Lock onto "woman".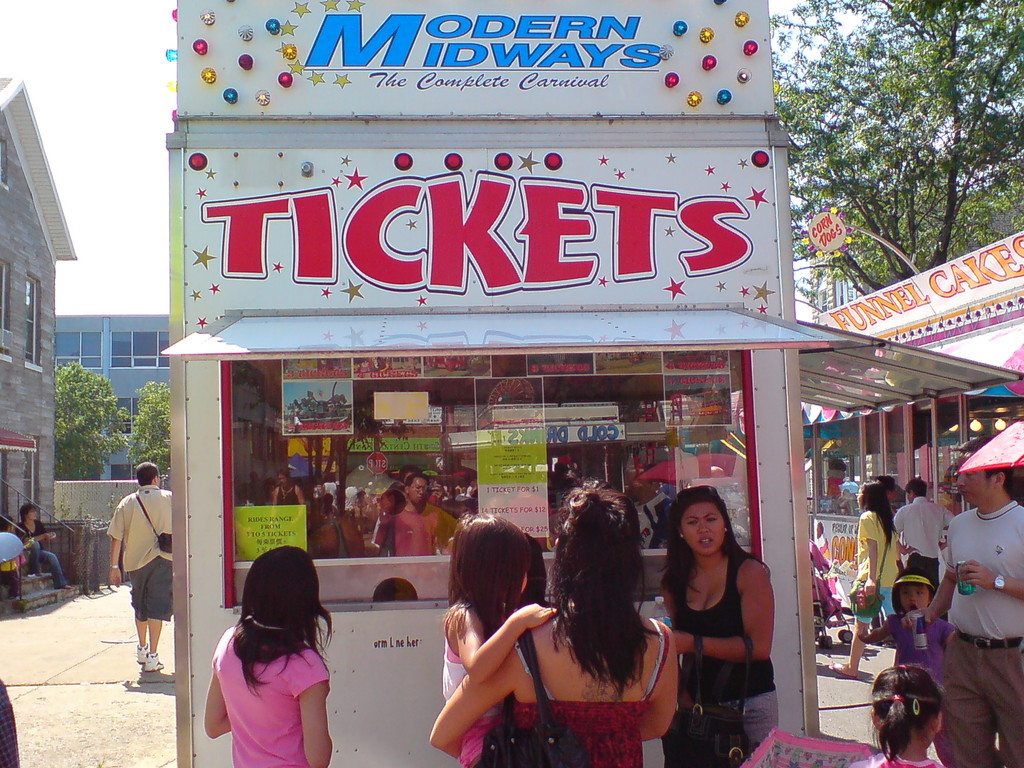
Locked: [x1=199, y1=544, x2=330, y2=767].
